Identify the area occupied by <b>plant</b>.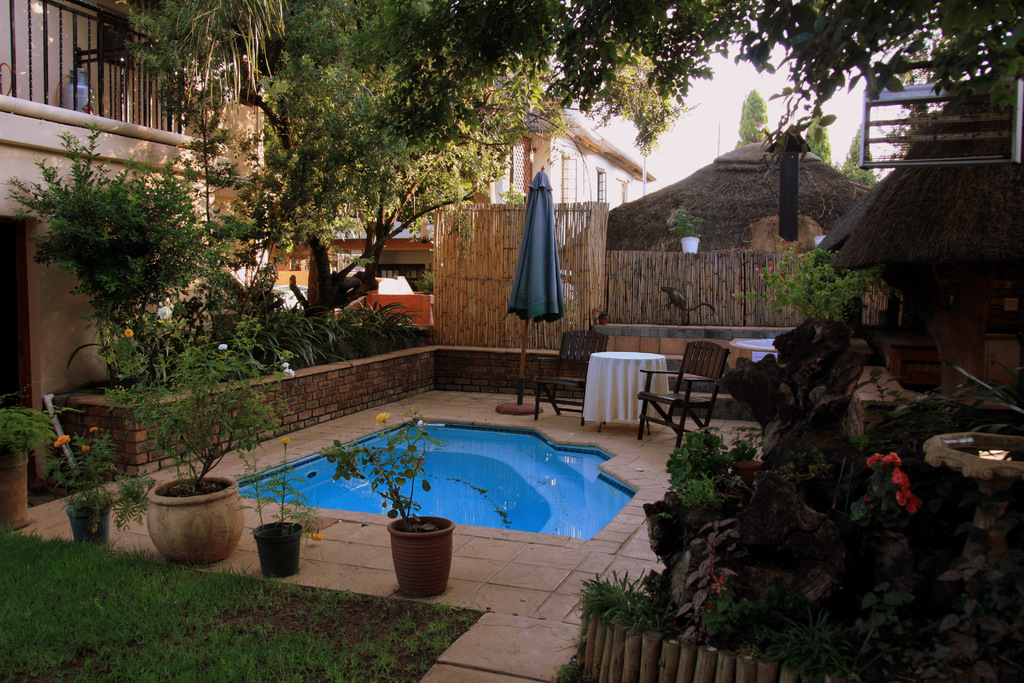
Area: x1=724, y1=425, x2=771, y2=477.
